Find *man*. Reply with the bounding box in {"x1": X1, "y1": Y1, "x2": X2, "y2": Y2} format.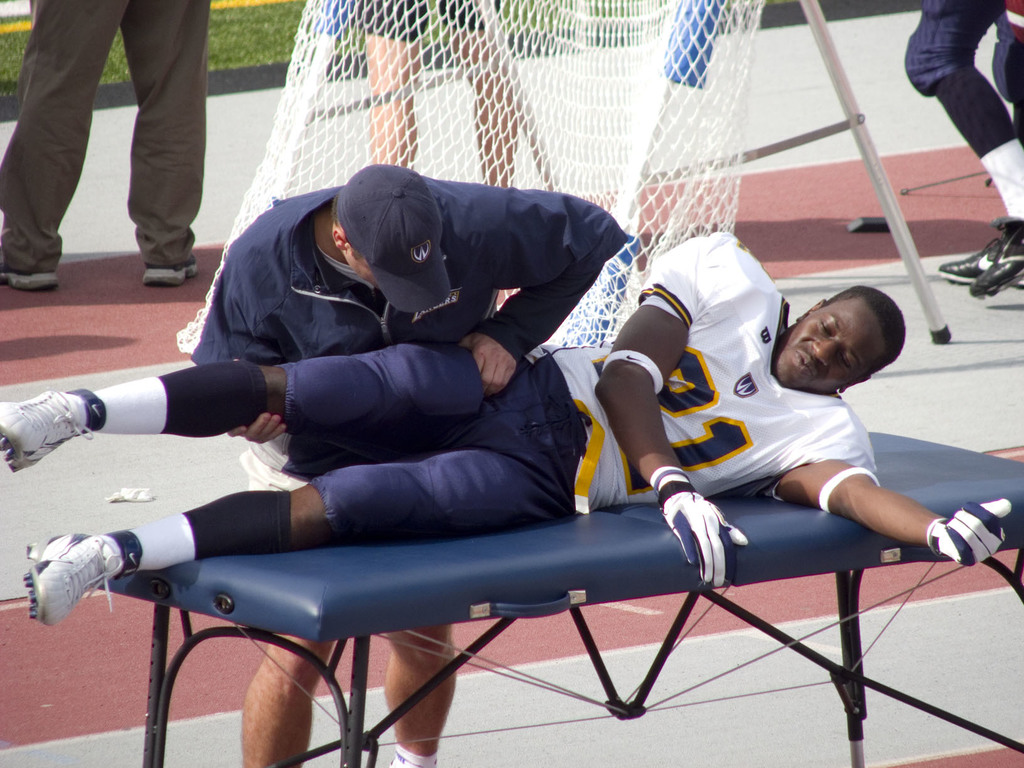
{"x1": 900, "y1": 0, "x2": 1023, "y2": 307}.
